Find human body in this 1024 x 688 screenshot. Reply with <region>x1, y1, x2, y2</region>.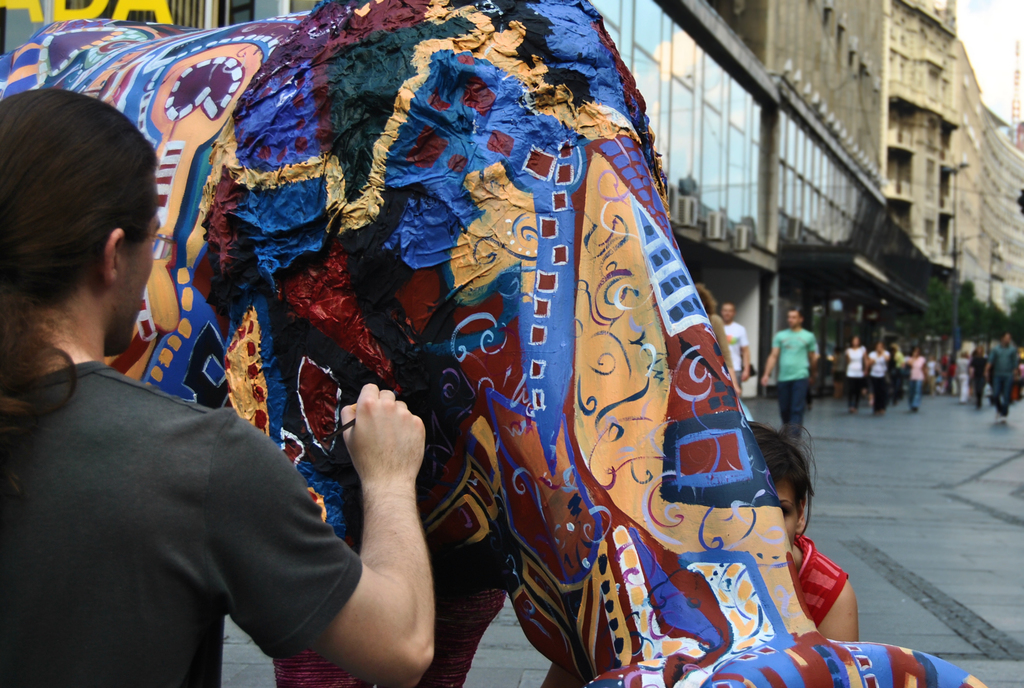
<region>721, 321, 751, 391</region>.
